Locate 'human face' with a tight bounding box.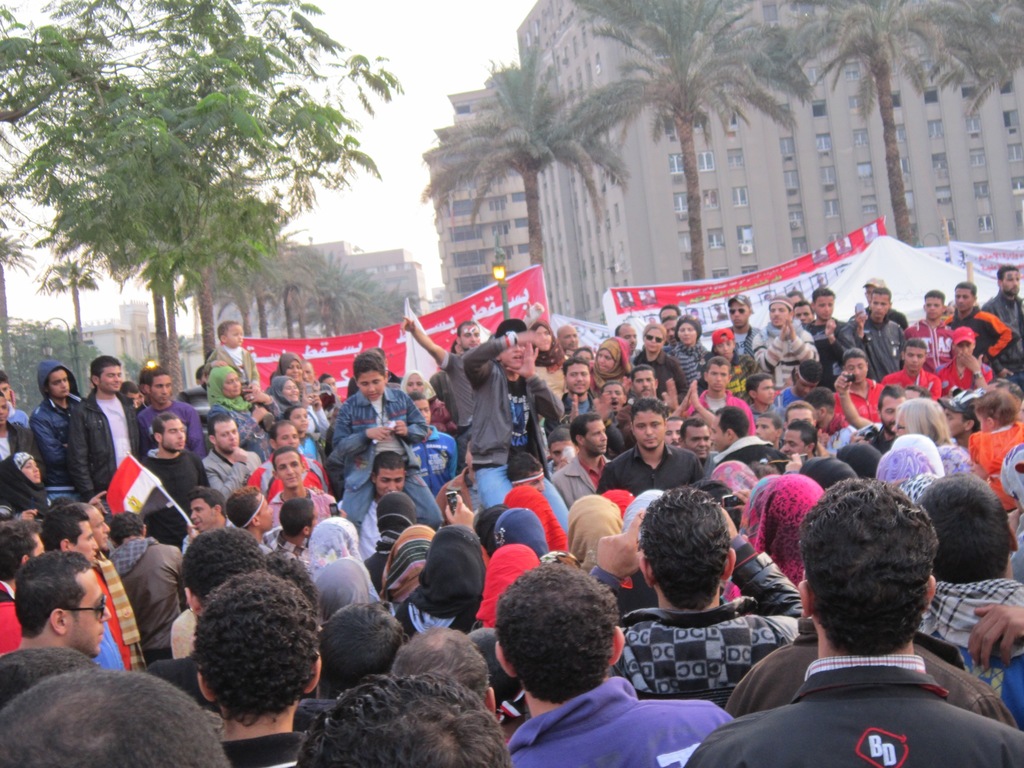
<box>755,378,774,404</box>.
